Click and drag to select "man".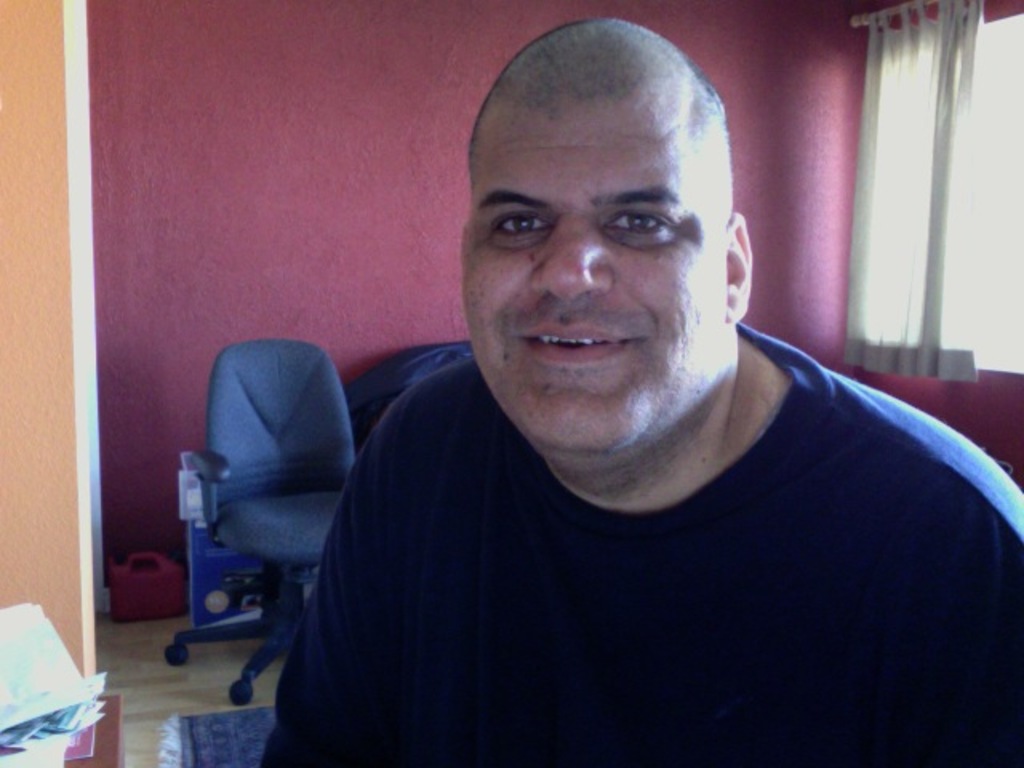
Selection: select_region(266, 16, 1022, 766).
